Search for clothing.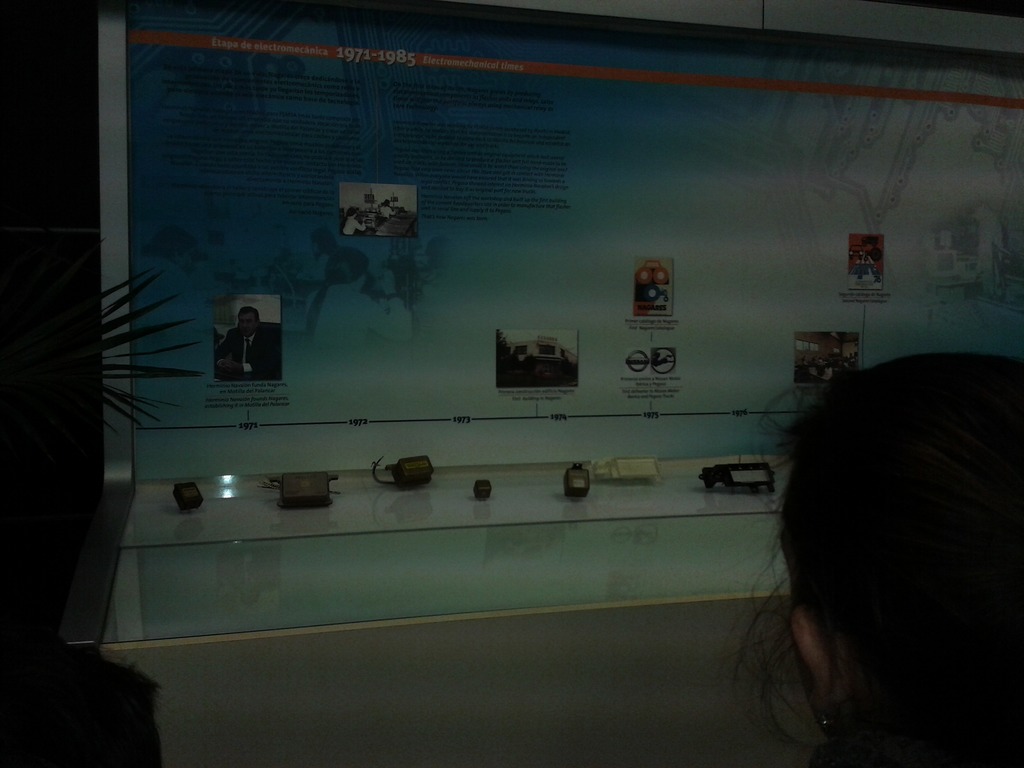
Found at {"left": 205, "top": 305, "right": 285, "bottom": 391}.
